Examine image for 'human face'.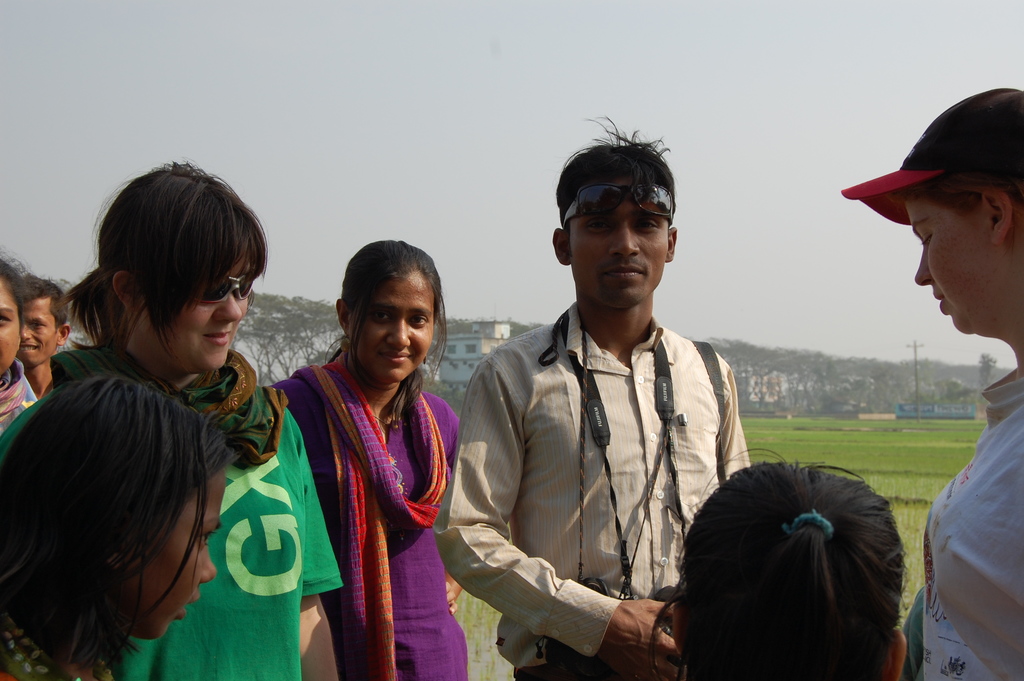
Examination result: Rect(140, 469, 229, 637).
